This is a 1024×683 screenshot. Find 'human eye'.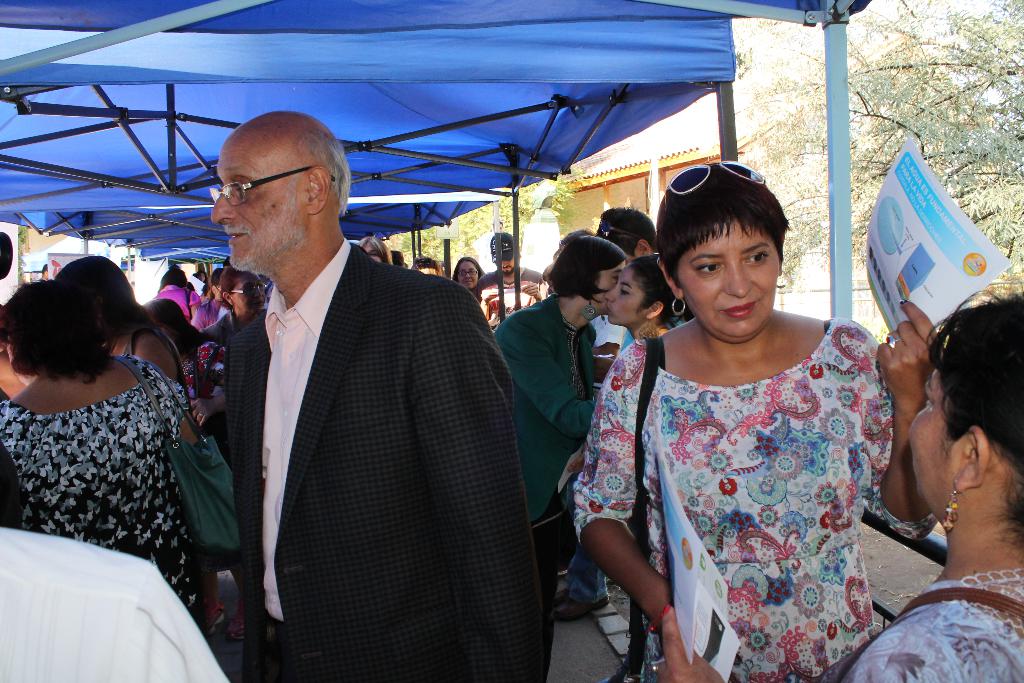
Bounding box: [468,269,475,274].
